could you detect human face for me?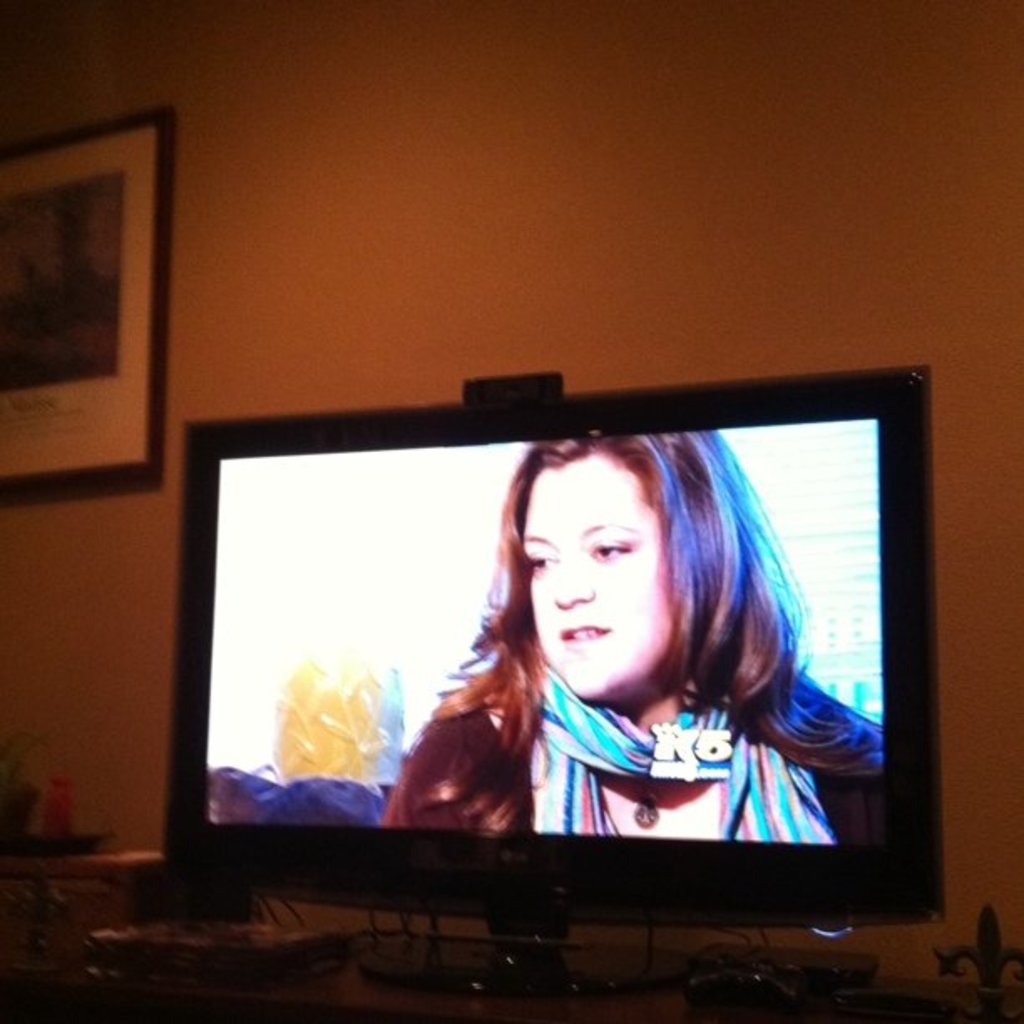
Detection result: l=520, t=453, r=658, b=699.
